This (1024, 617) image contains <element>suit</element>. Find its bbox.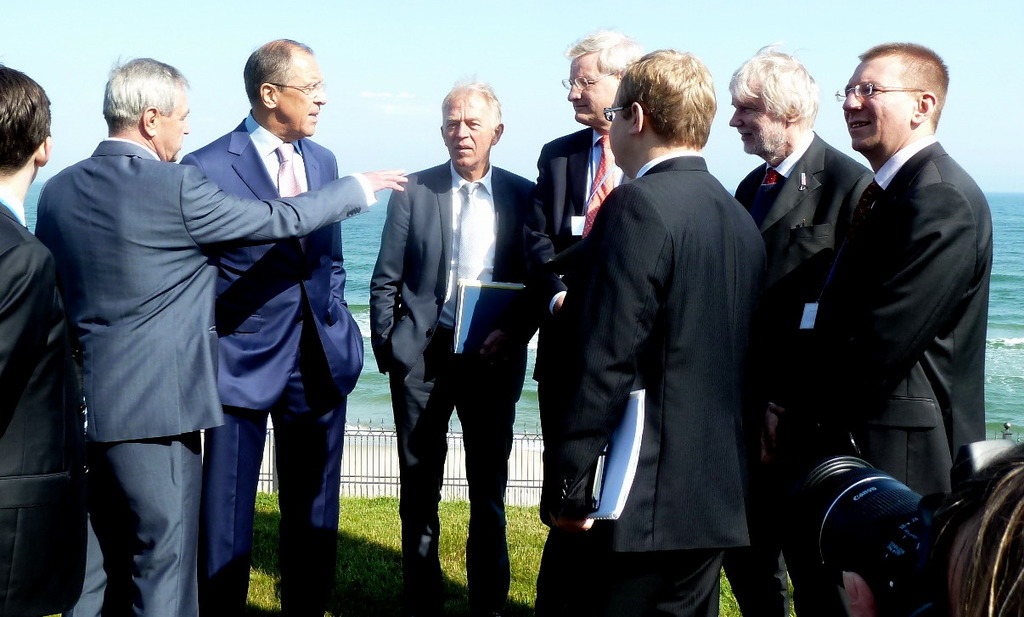
box(0, 202, 82, 616).
